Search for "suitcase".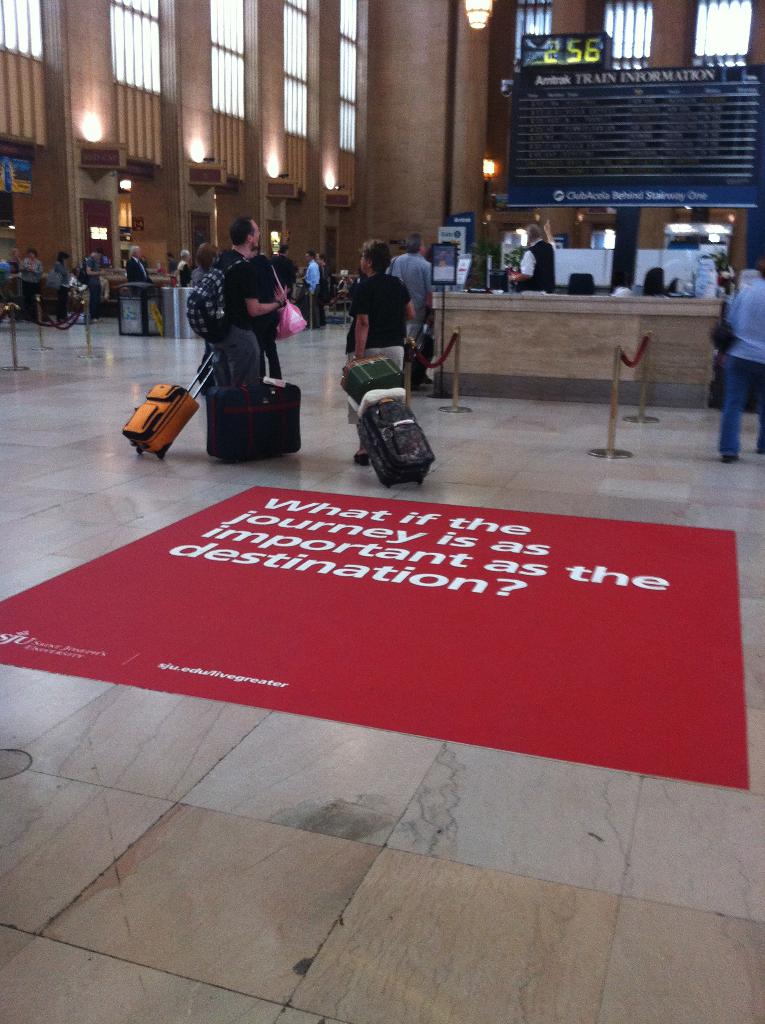
Found at 346:355:405:395.
